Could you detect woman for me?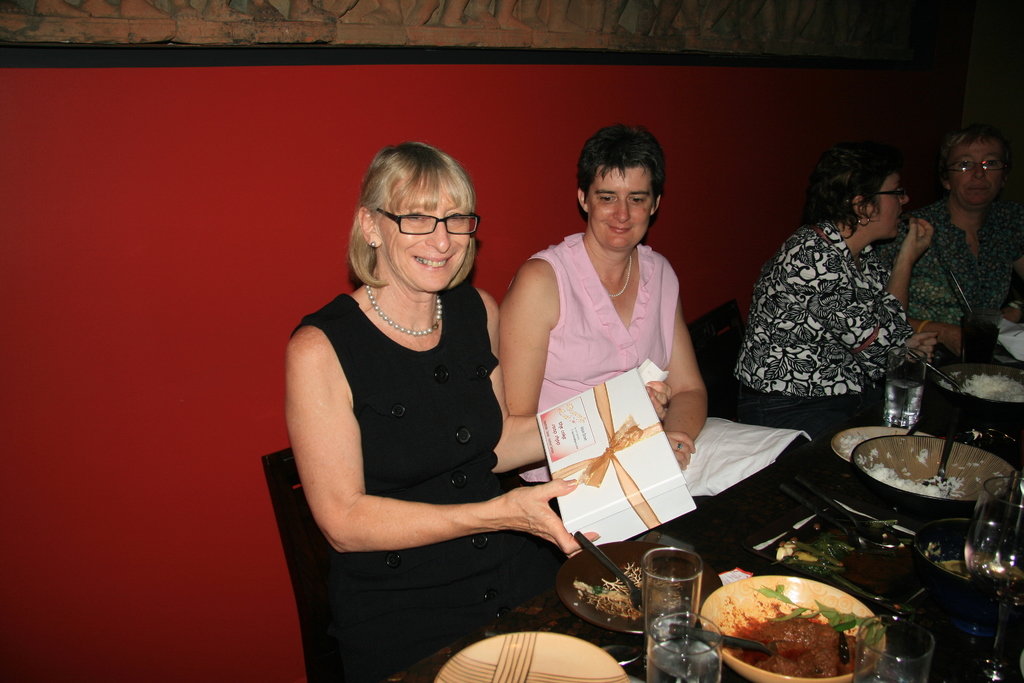
Detection result: 505, 120, 819, 573.
